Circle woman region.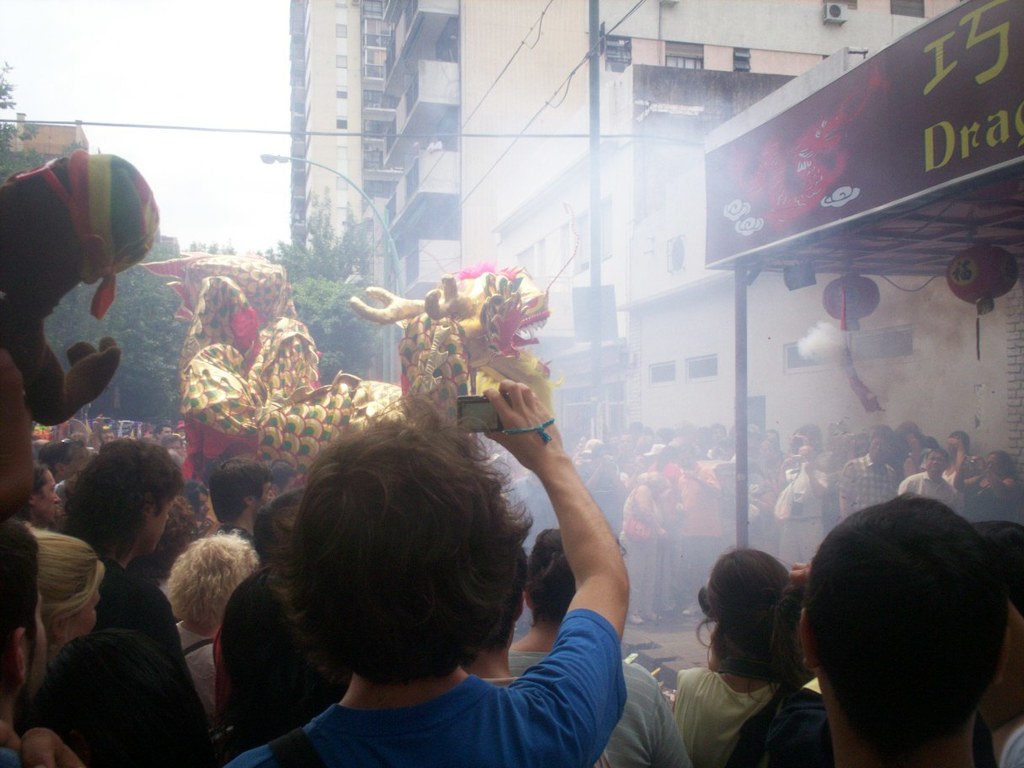
Region: [left=25, top=521, right=109, bottom=664].
